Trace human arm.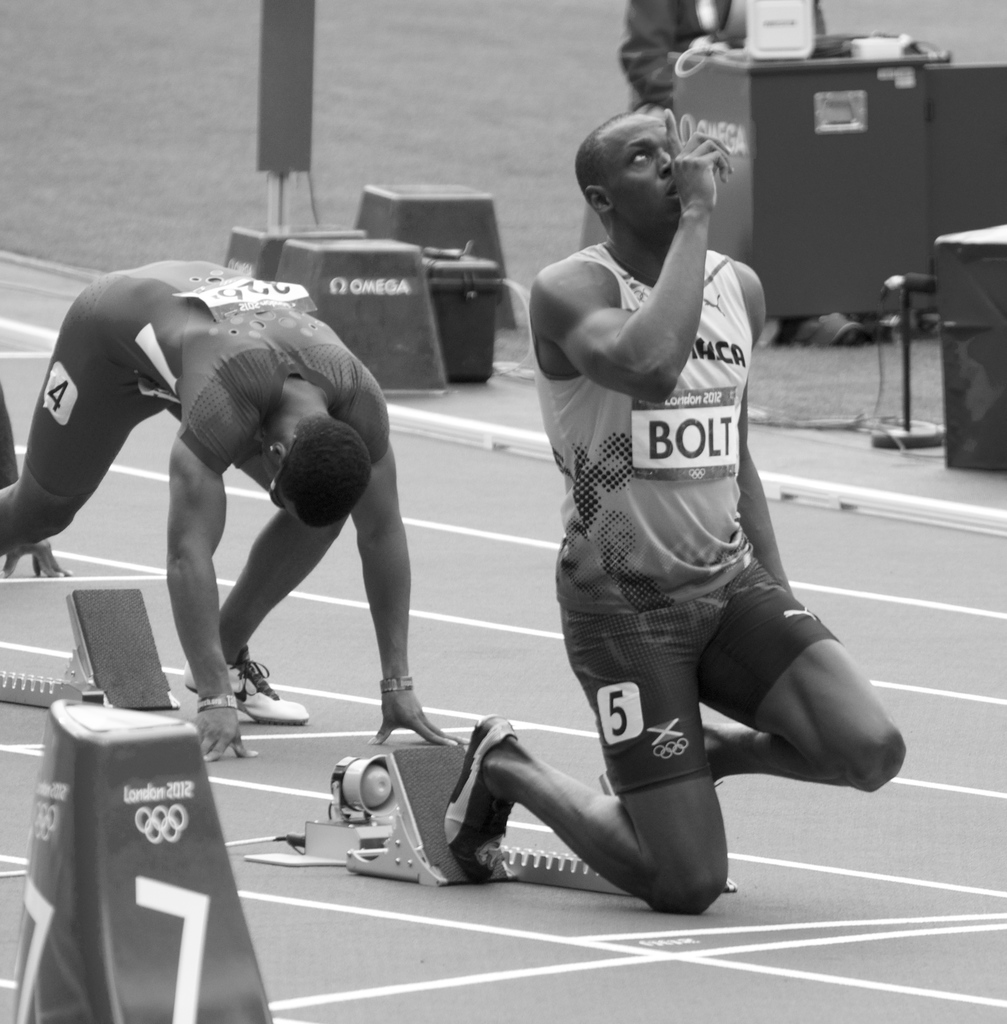
Traced to locate(525, 201, 756, 419).
